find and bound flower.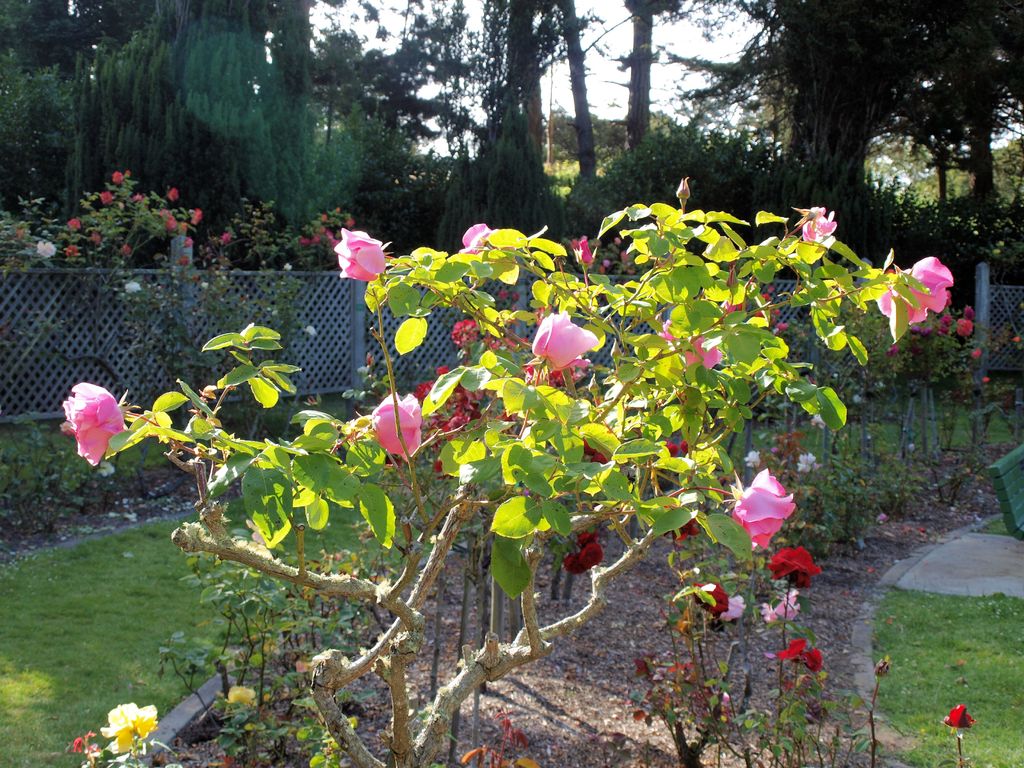
Bound: bbox(762, 589, 808, 623).
